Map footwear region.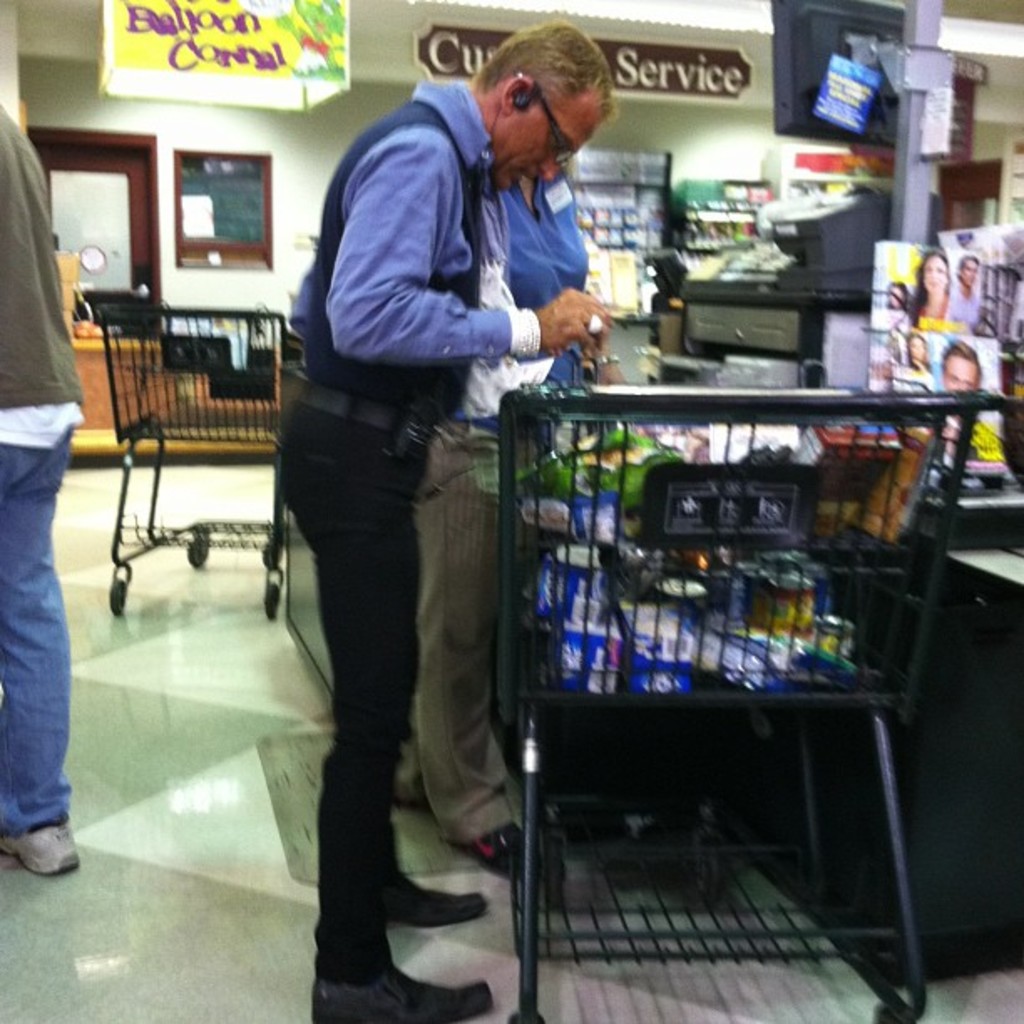
Mapped to 300,960,497,1022.
